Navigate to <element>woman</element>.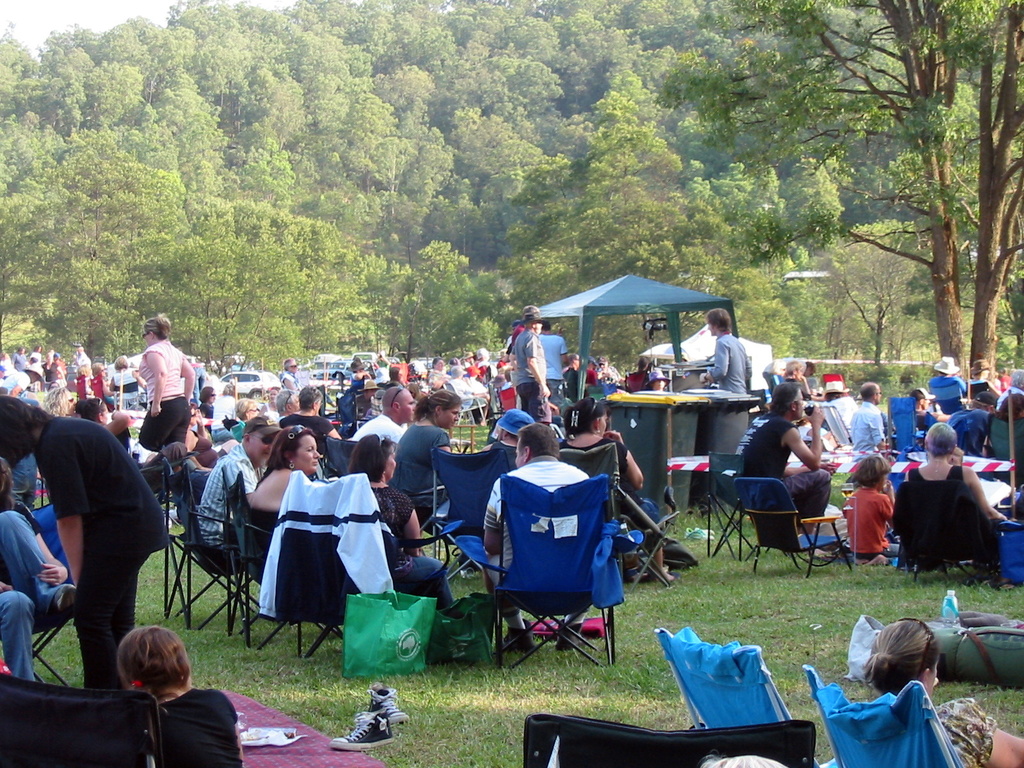
Navigation target: {"left": 337, "top": 433, "right": 468, "bottom": 637}.
